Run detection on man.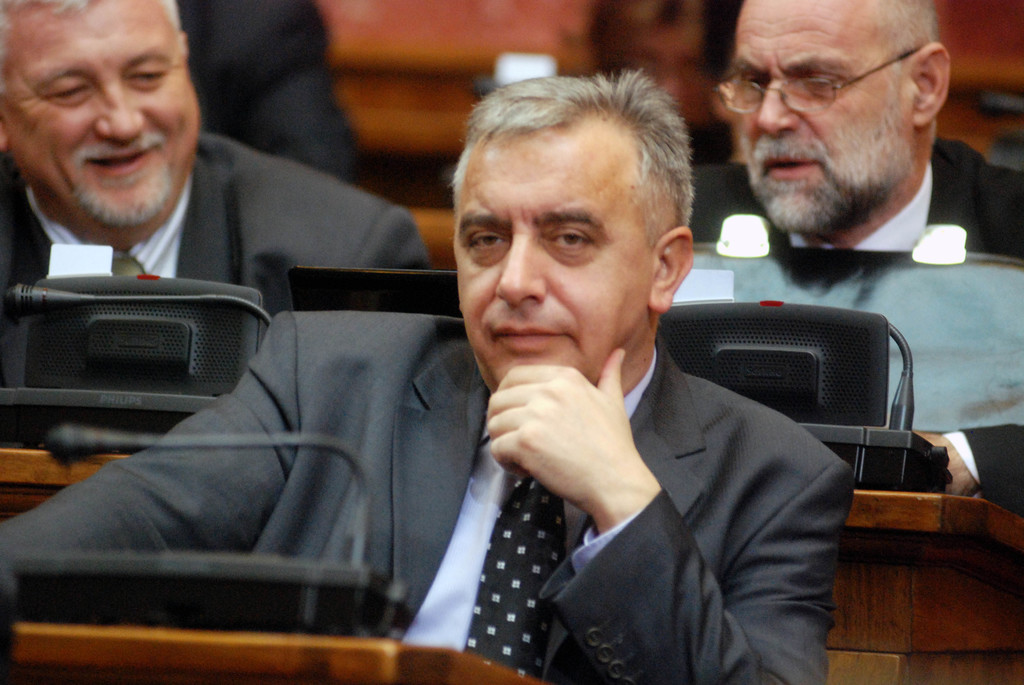
Result: (0, 67, 831, 684).
